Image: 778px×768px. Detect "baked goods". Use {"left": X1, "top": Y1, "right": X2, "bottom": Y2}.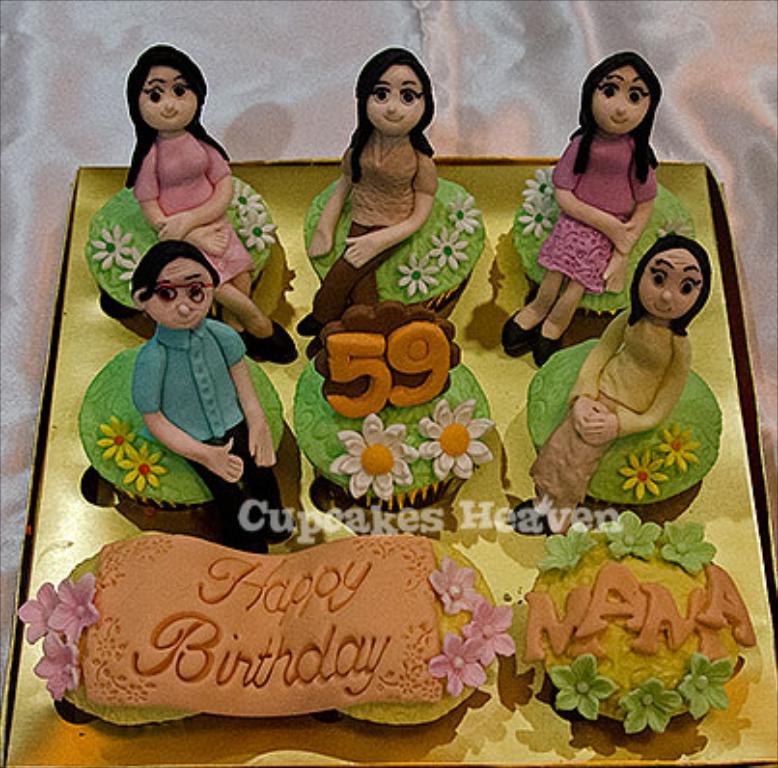
{"left": 284, "top": 41, "right": 490, "bottom": 359}.
